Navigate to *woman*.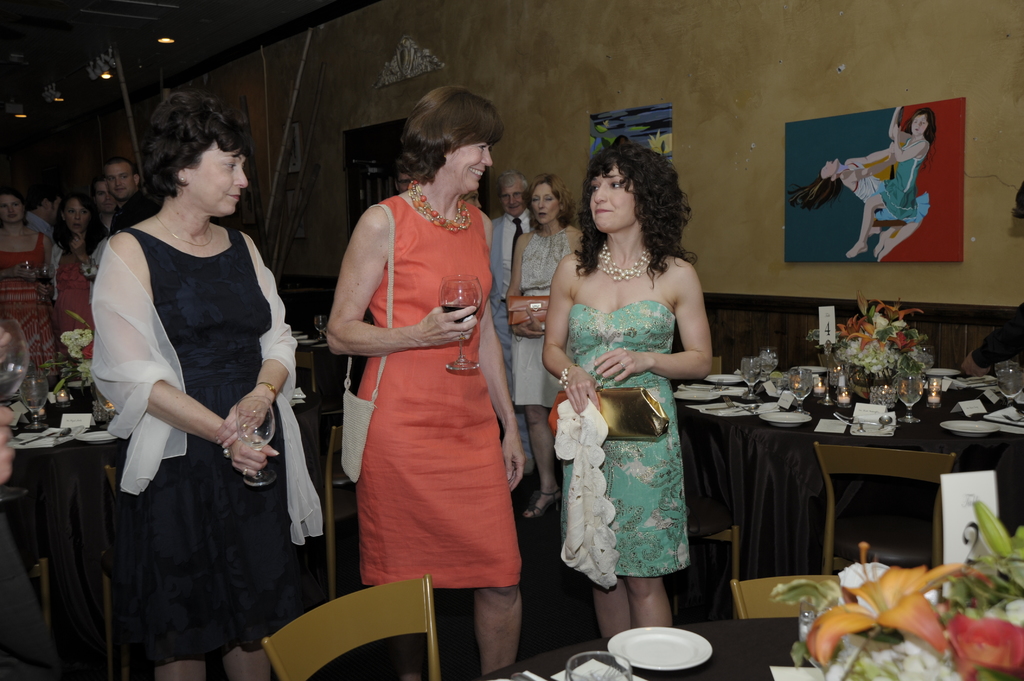
Navigation target: (506, 173, 588, 518).
